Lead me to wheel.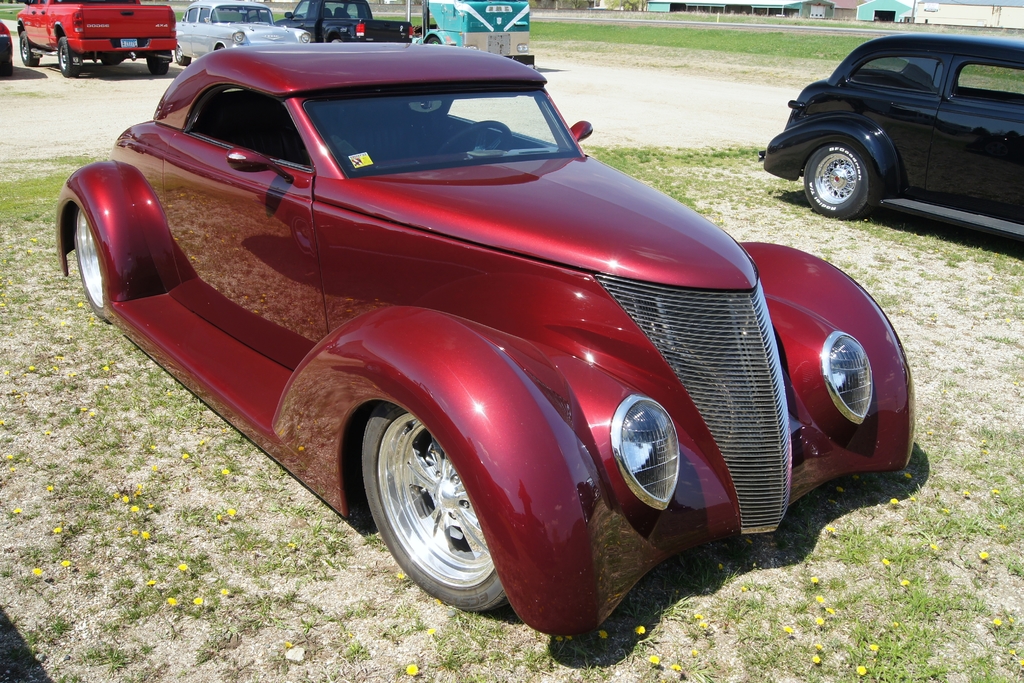
Lead to crop(360, 402, 503, 611).
